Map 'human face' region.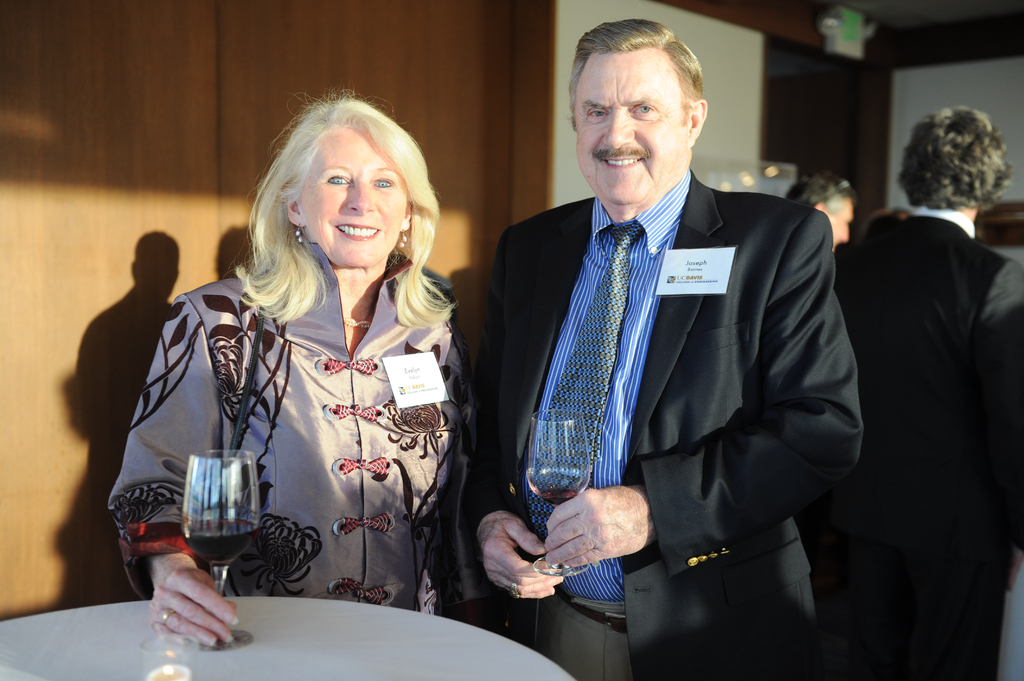
Mapped to left=292, top=125, right=410, bottom=266.
